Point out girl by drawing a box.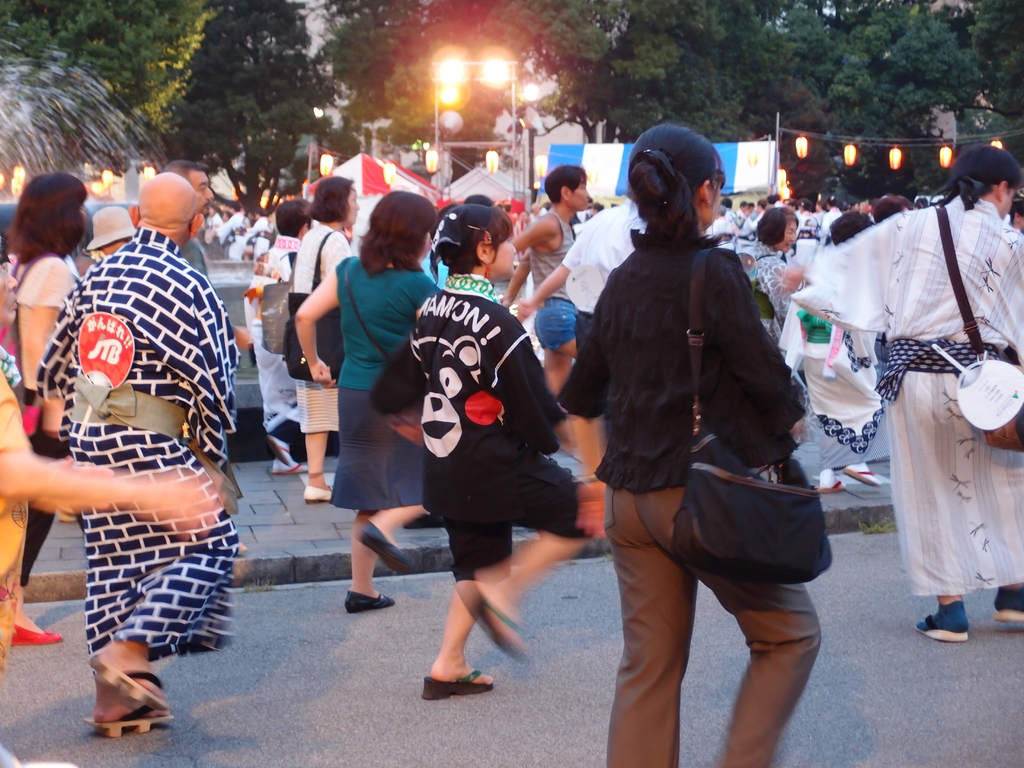
600 108 849 767.
